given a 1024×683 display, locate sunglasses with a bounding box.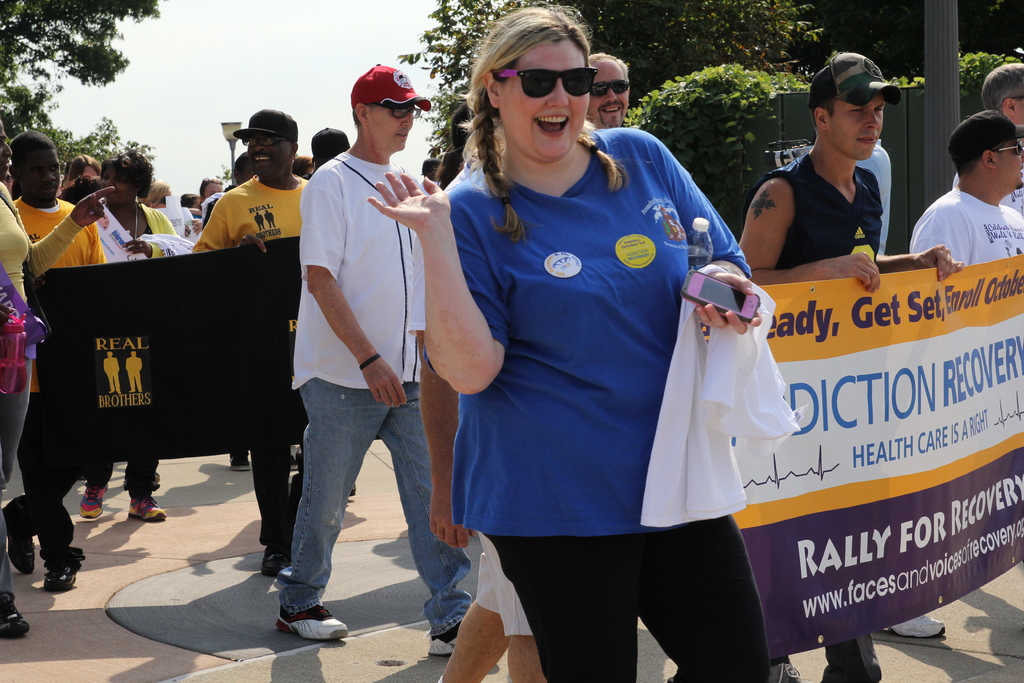
Located: detection(241, 136, 290, 147).
